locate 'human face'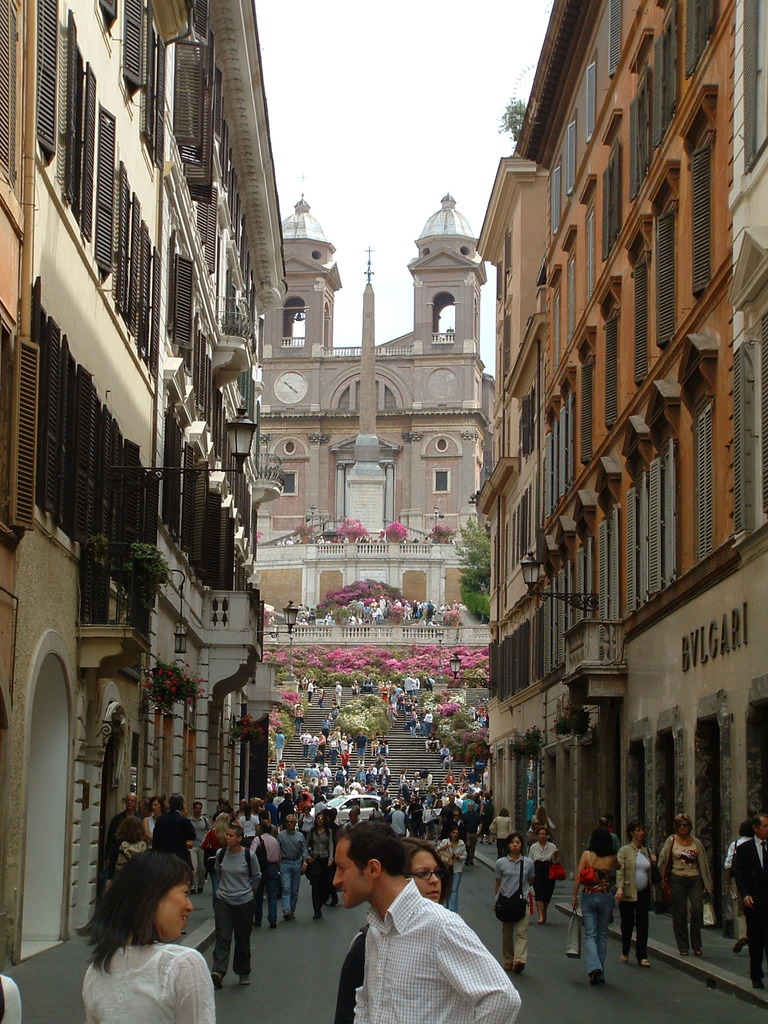
bbox=[148, 801, 160, 813]
